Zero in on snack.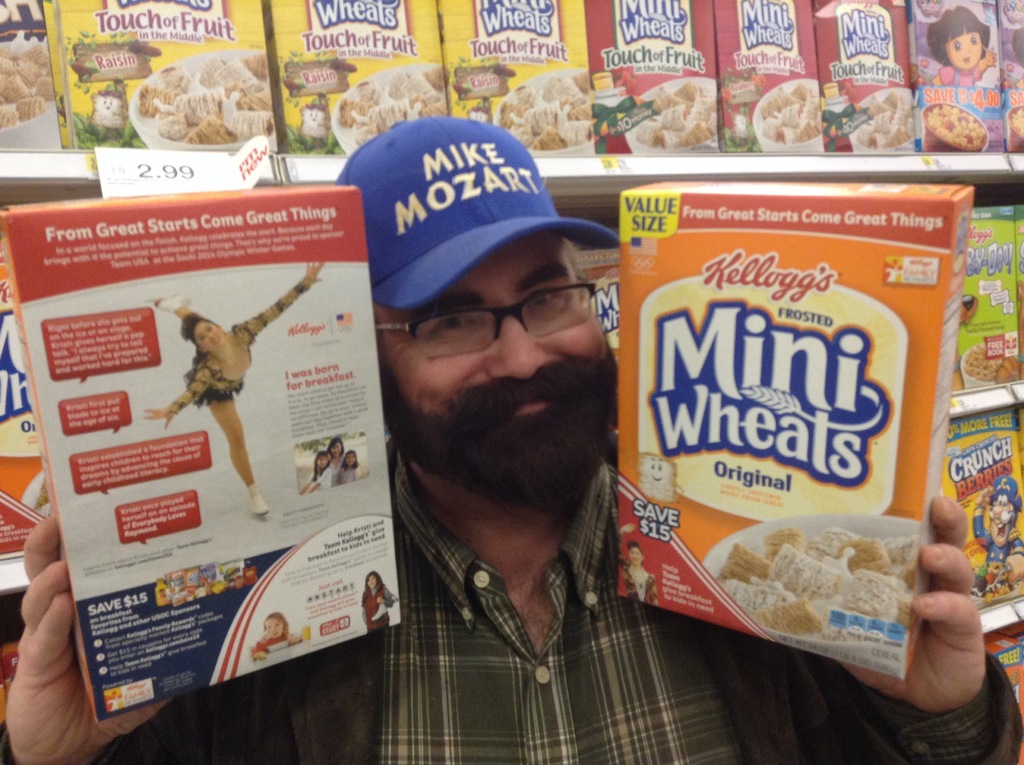
Zeroed in: [609, 158, 973, 691].
